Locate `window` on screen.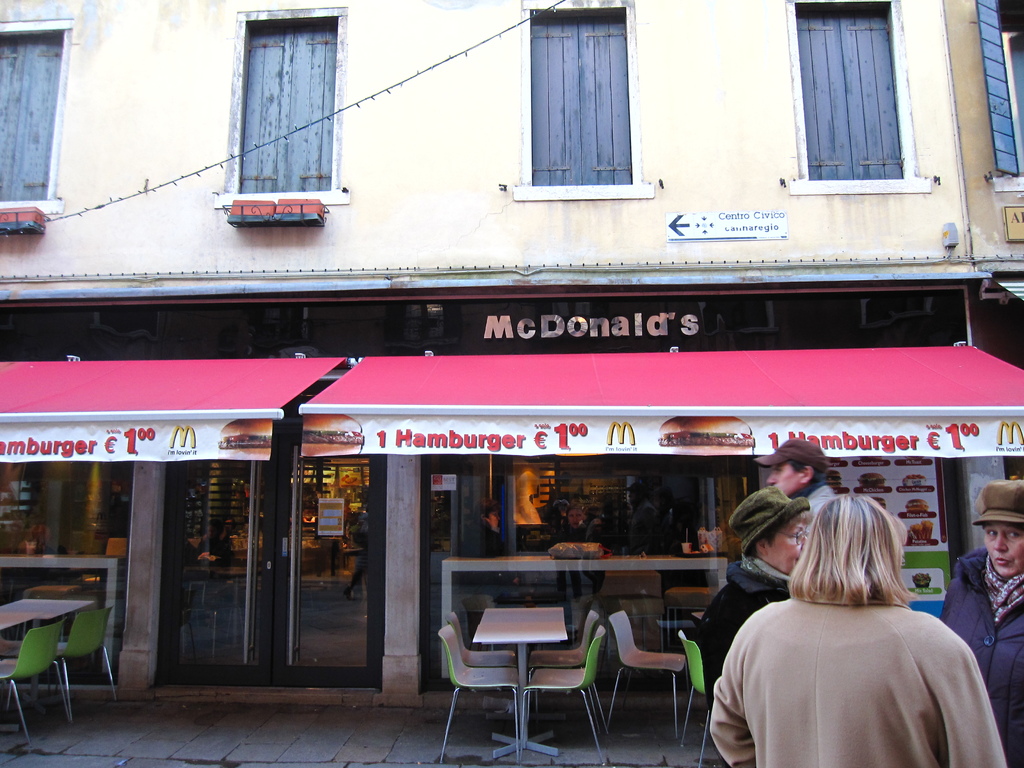
On screen at [523,0,641,197].
